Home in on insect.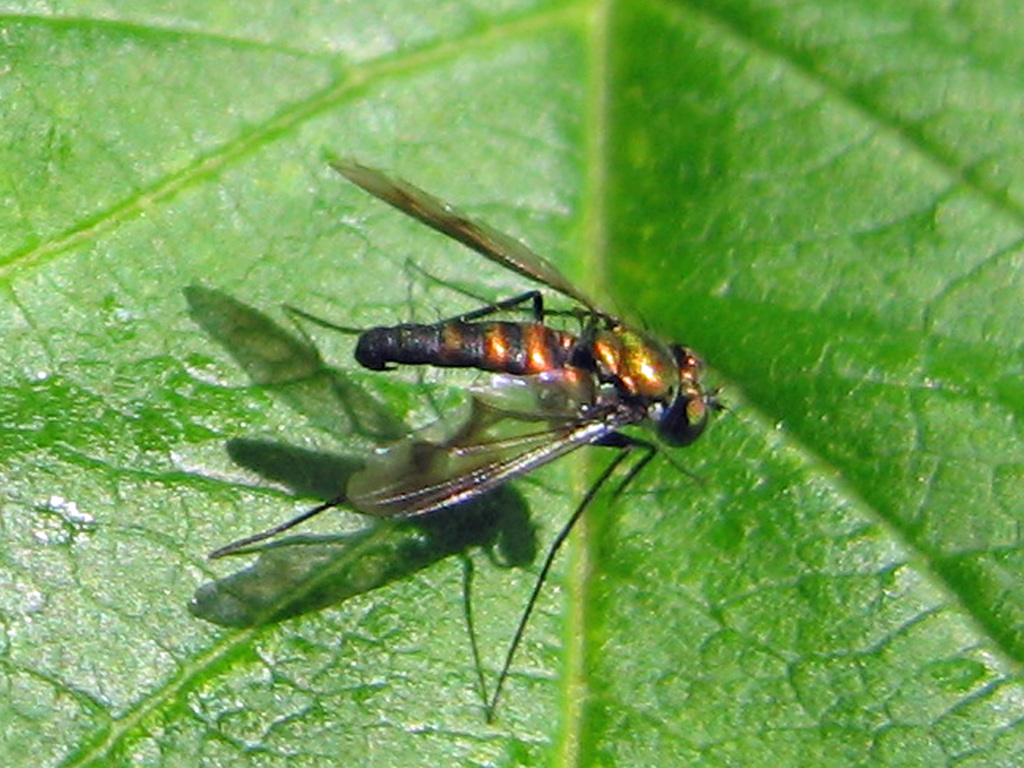
Homed in at [x1=205, y1=163, x2=725, y2=723].
